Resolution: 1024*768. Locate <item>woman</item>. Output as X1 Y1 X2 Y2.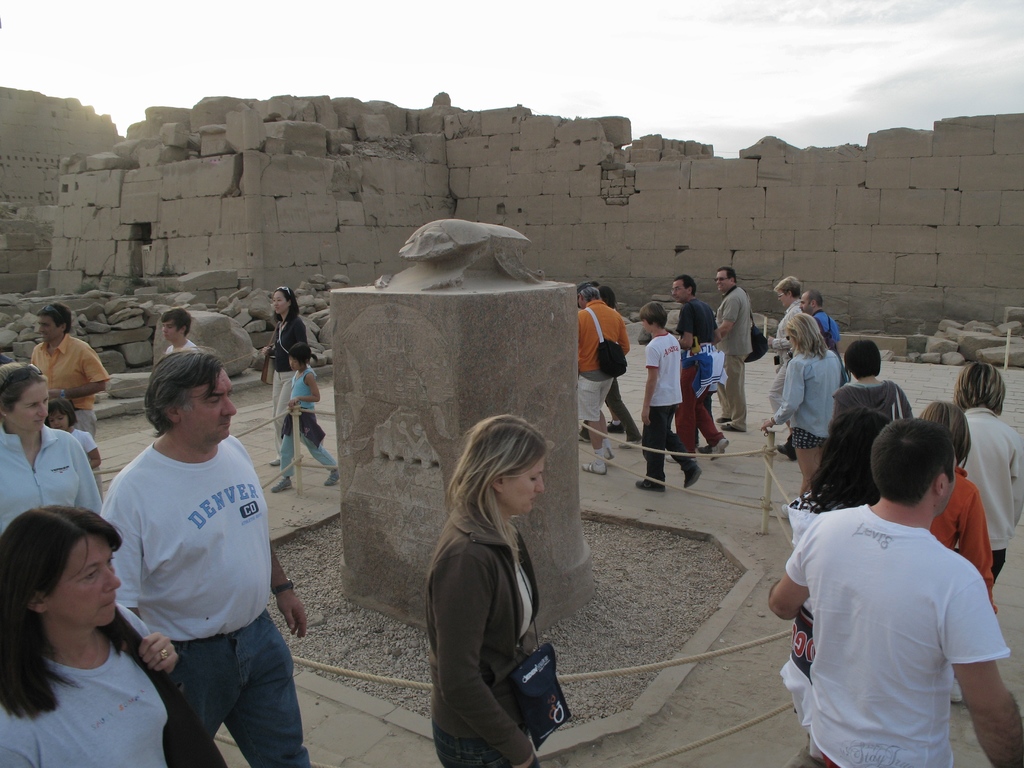
759 316 846 502.
